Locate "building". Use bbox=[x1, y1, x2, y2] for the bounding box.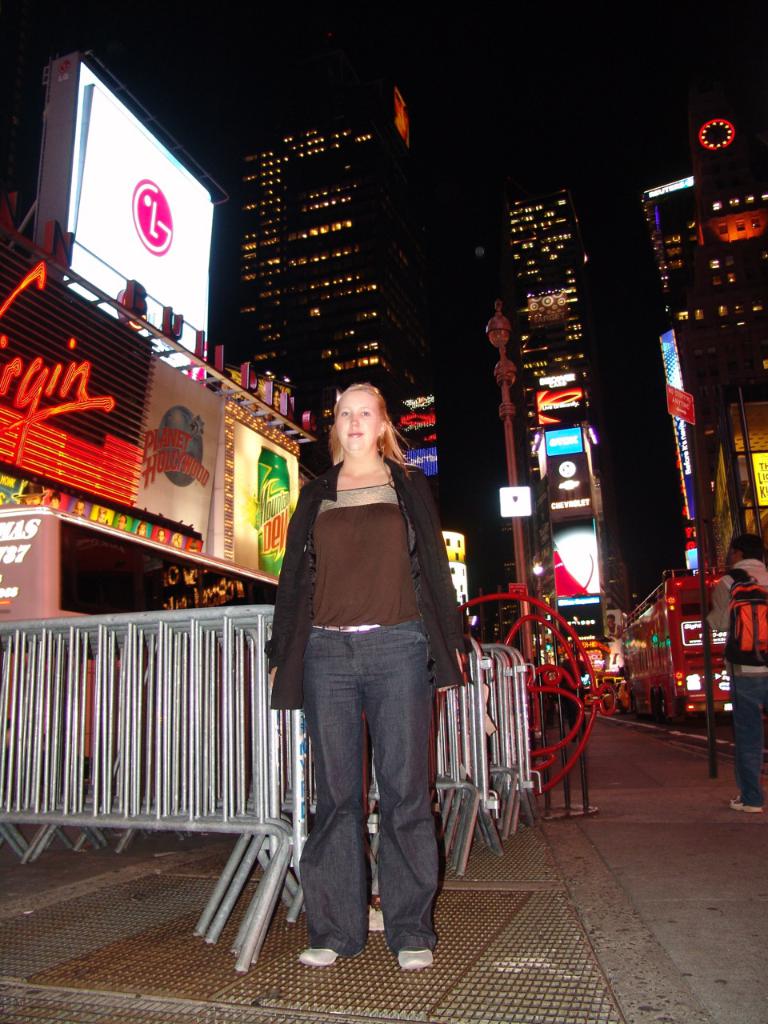
bbox=[636, 113, 767, 609].
